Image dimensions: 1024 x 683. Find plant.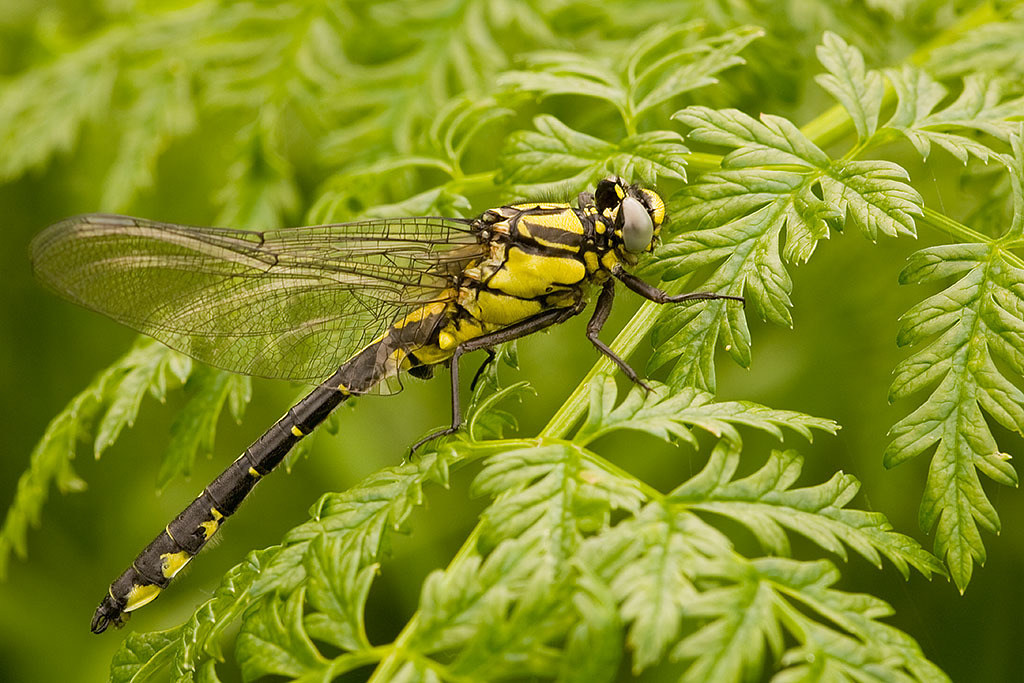
x1=0 y1=0 x2=1023 y2=682.
